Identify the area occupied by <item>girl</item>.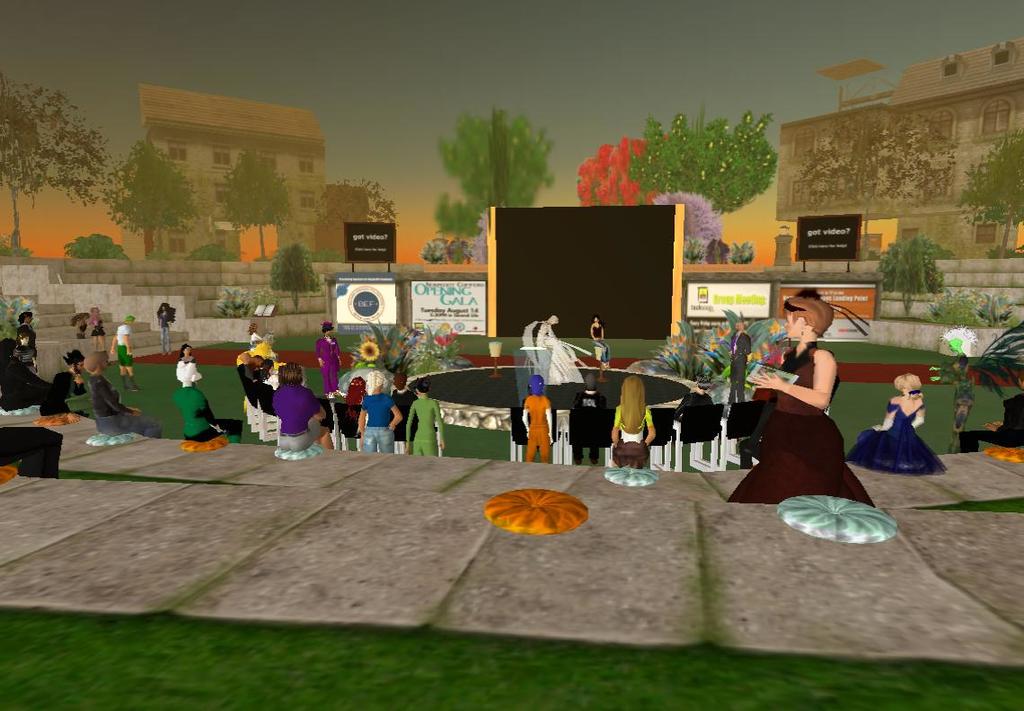
Area: left=590, top=314, right=613, bottom=367.
